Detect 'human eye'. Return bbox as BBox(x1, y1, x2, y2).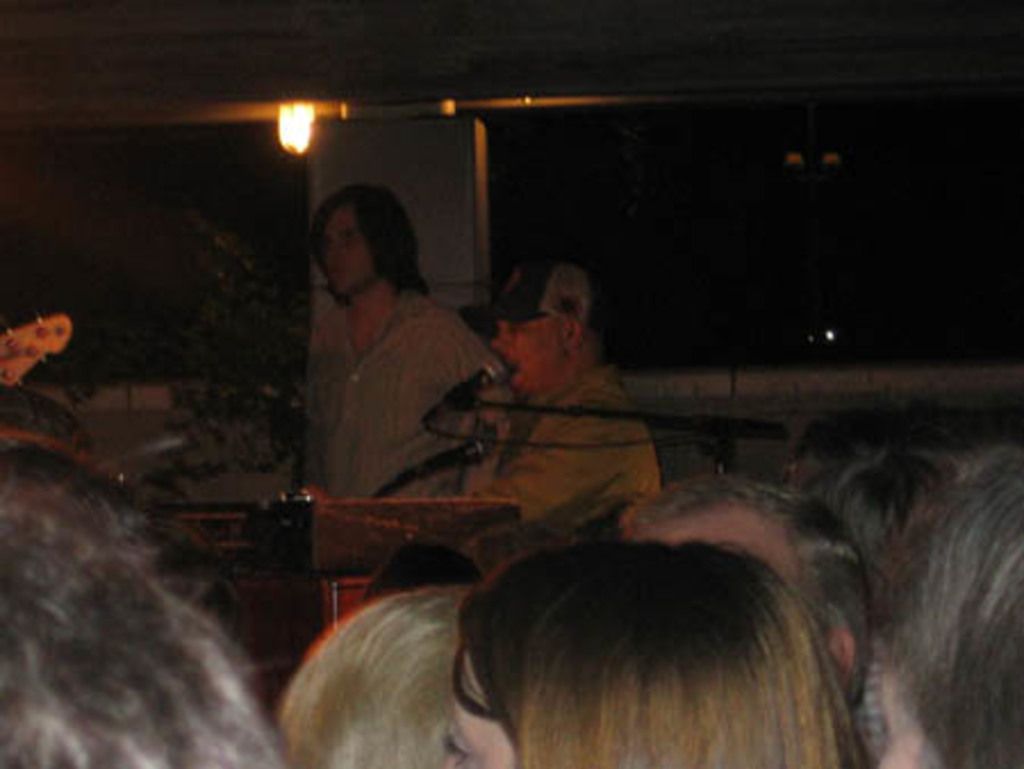
BBox(344, 234, 360, 250).
